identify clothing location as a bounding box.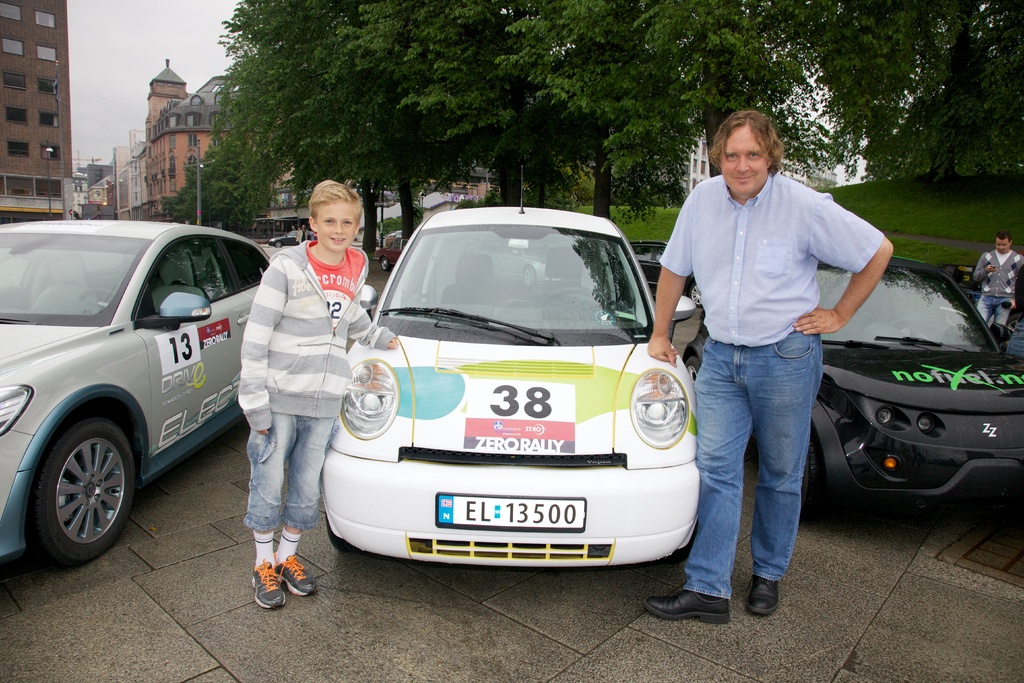
(972, 248, 1023, 325).
